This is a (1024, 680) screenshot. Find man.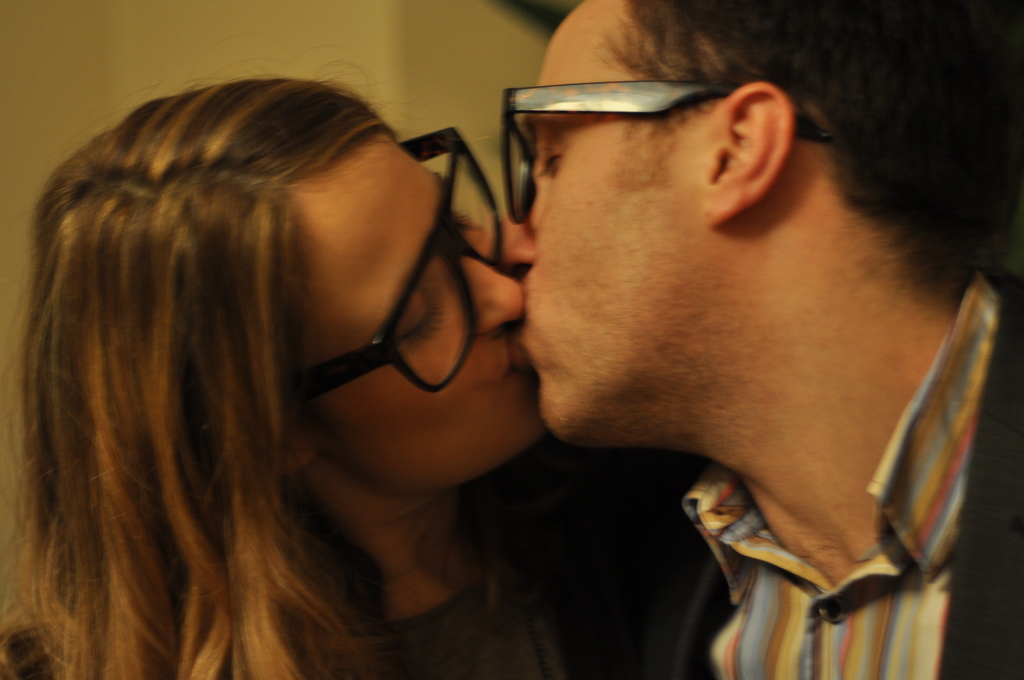
Bounding box: locate(488, 0, 1023, 679).
